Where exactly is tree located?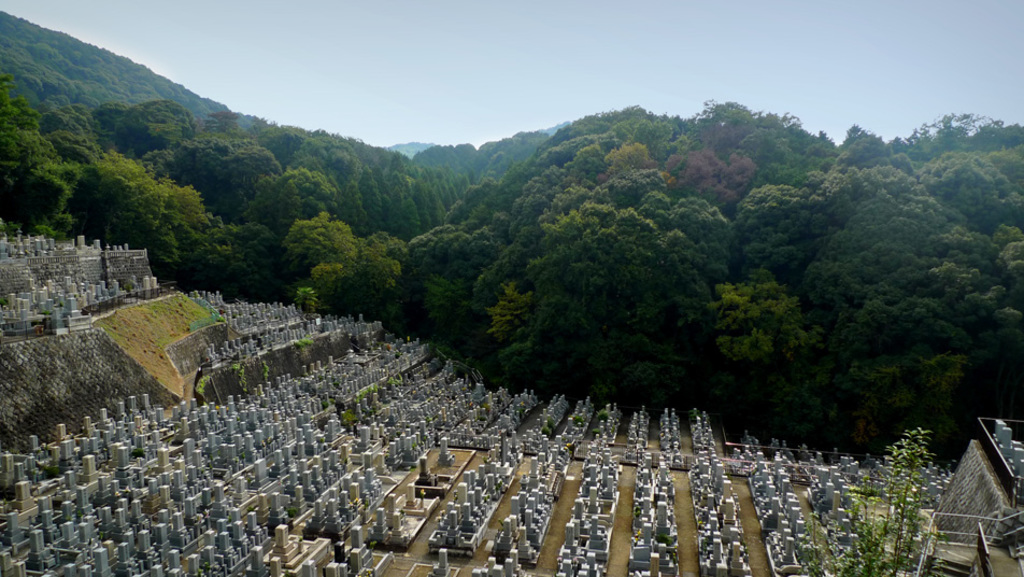
Its bounding box is locate(711, 249, 826, 390).
